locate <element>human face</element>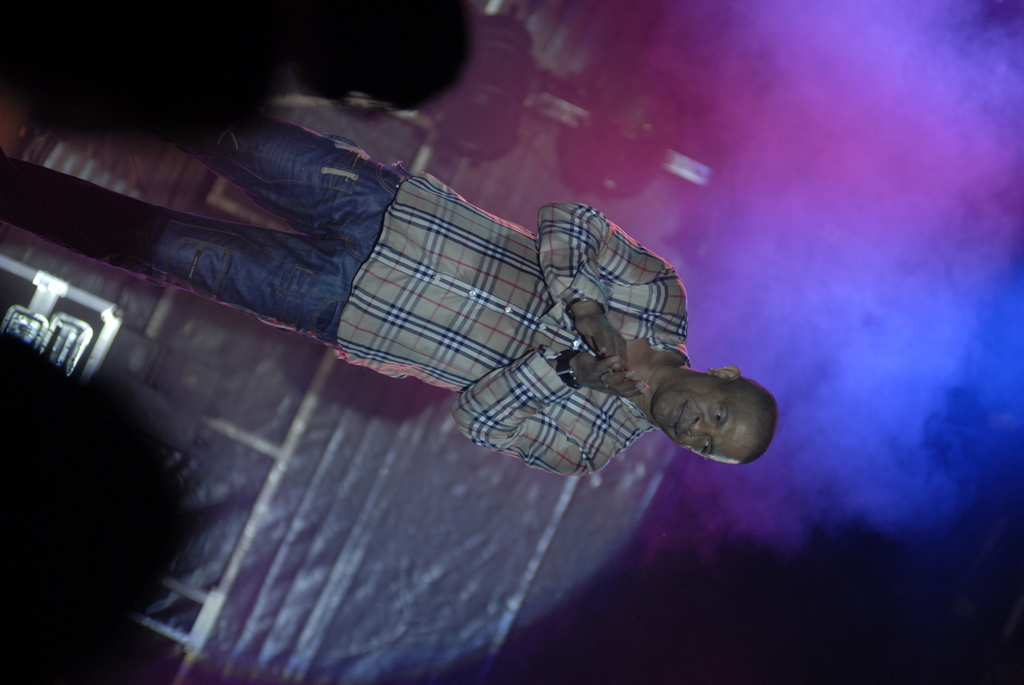
649:374:763:464
